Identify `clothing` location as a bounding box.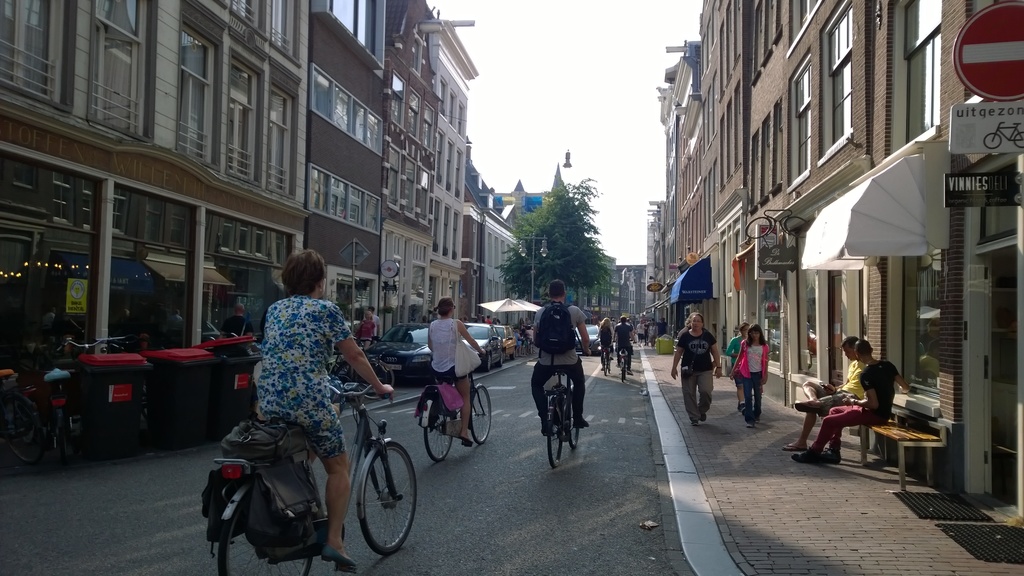
l=725, t=335, r=740, b=382.
